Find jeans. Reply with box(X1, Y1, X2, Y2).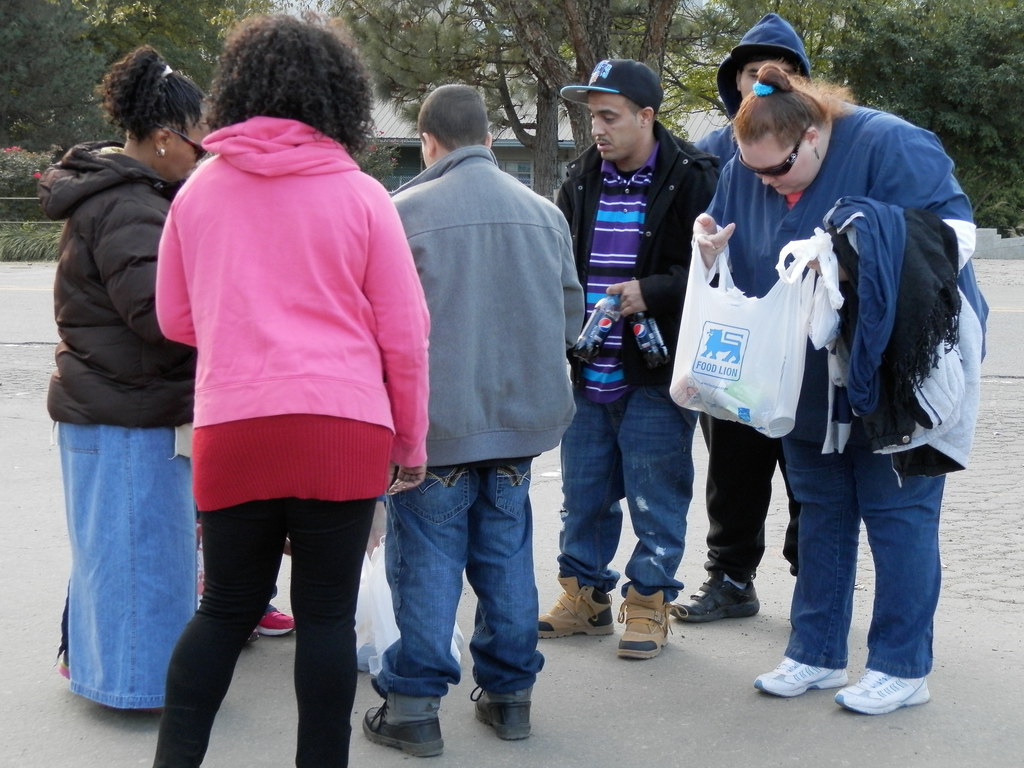
box(776, 349, 950, 675).
